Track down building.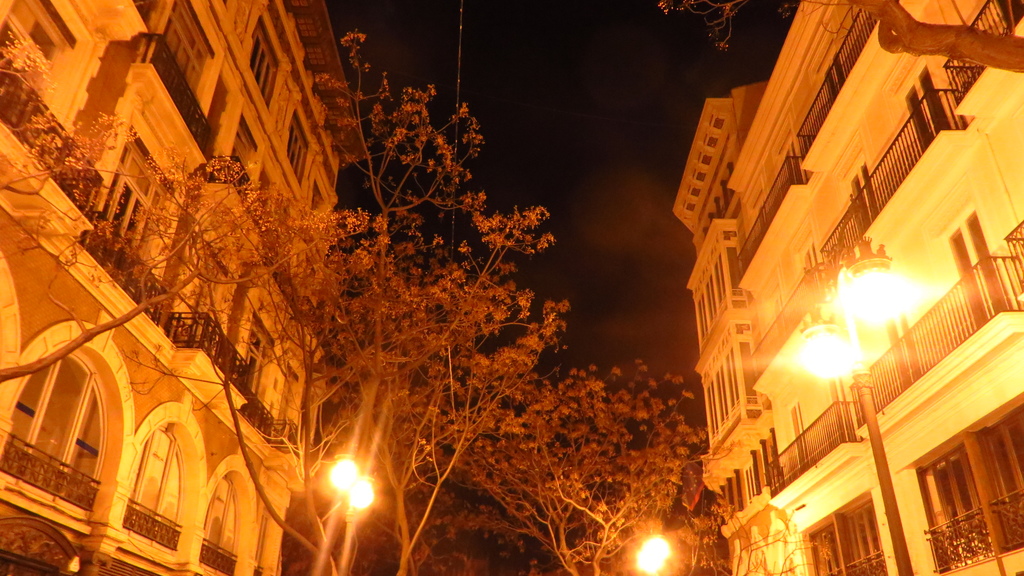
Tracked to left=0, top=0, right=375, bottom=575.
